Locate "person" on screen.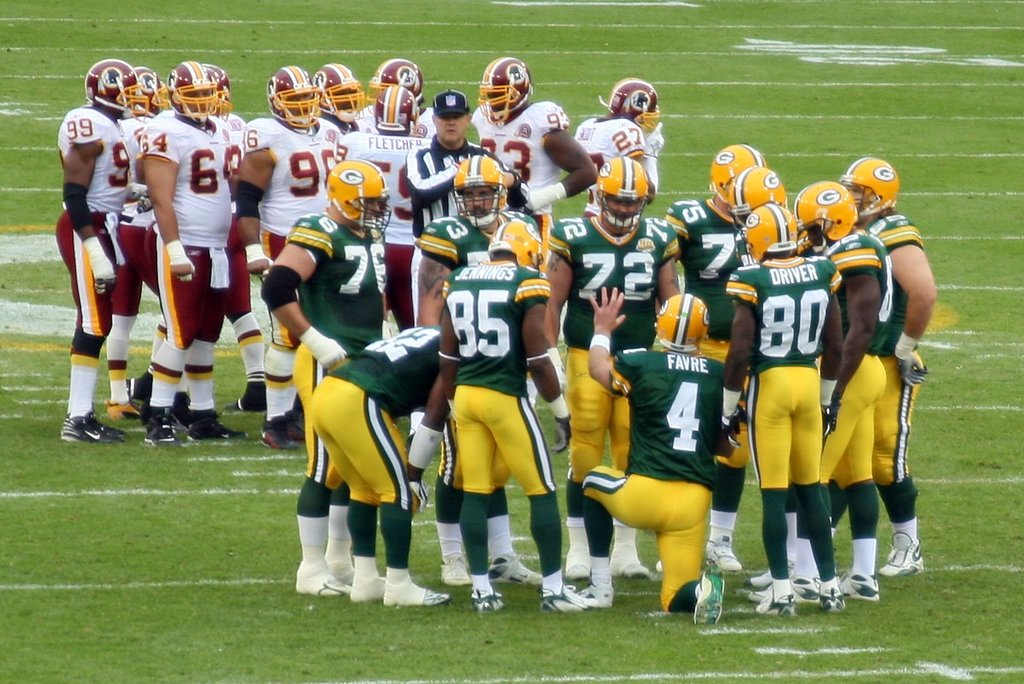
On screen at box(241, 67, 354, 449).
